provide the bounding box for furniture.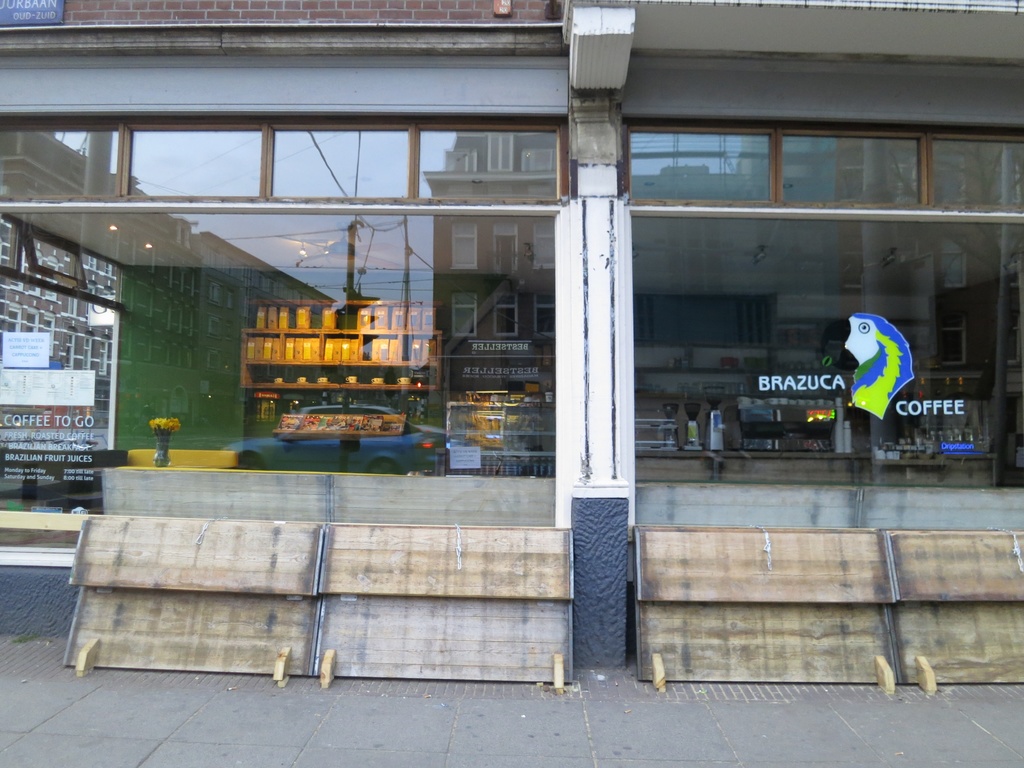
<bbox>1, 446, 124, 500</bbox>.
